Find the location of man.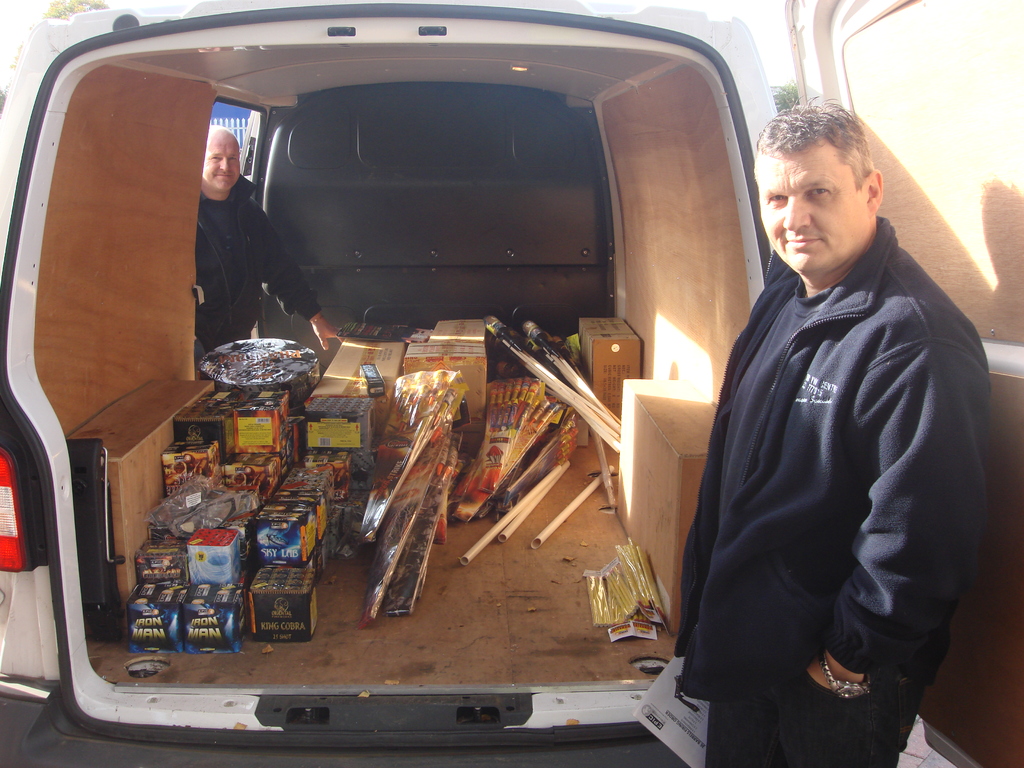
Location: 191/125/352/364.
